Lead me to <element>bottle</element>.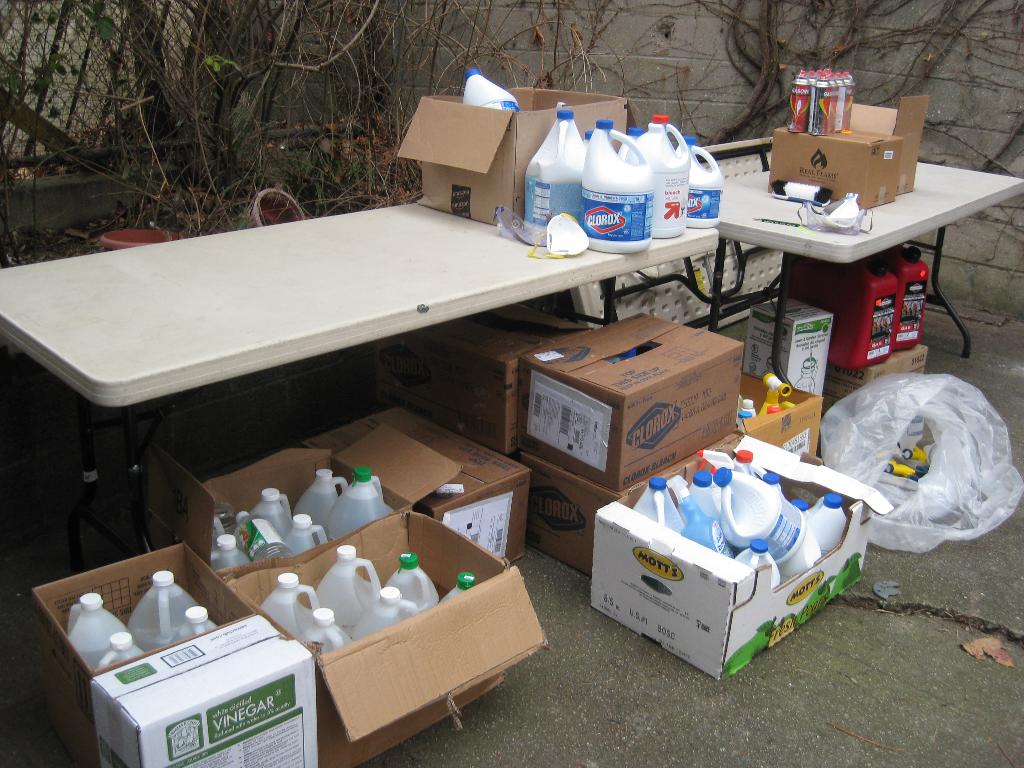
Lead to 319, 543, 380, 637.
